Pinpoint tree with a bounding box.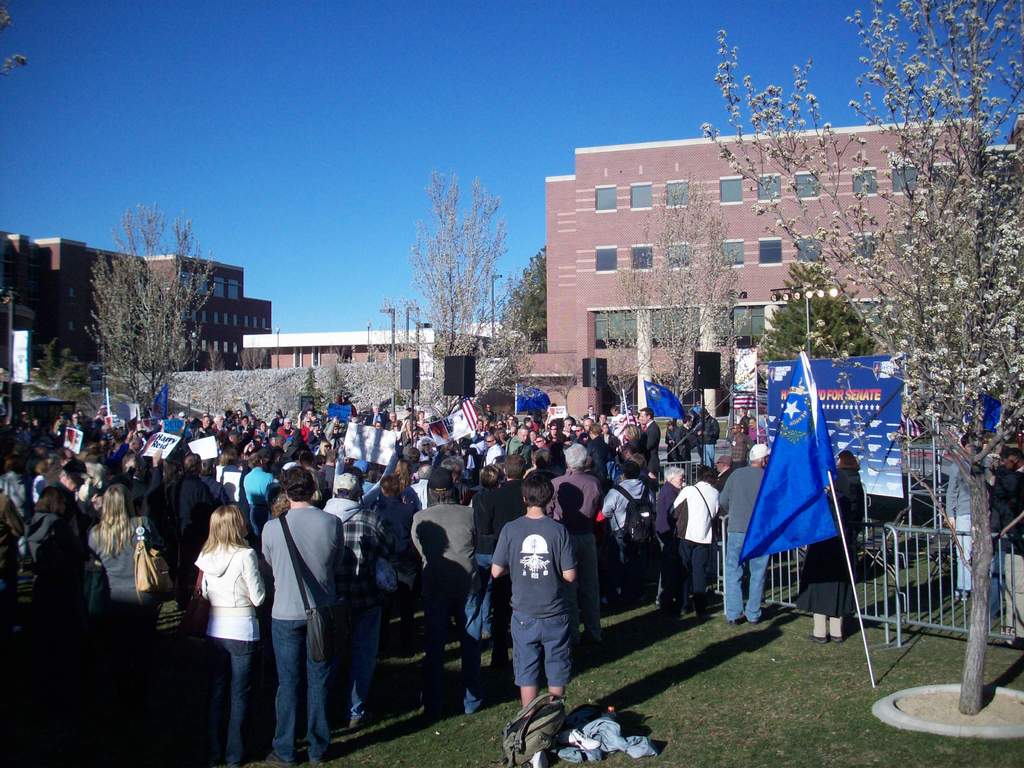
(388, 163, 520, 386).
